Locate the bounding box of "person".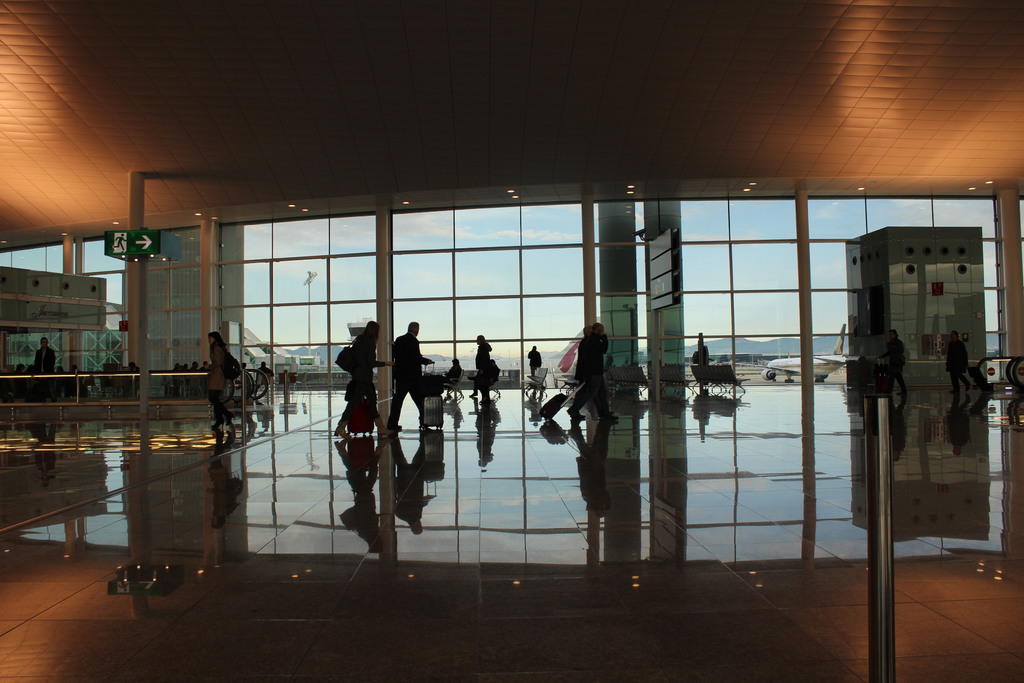
Bounding box: 10:360:25:386.
